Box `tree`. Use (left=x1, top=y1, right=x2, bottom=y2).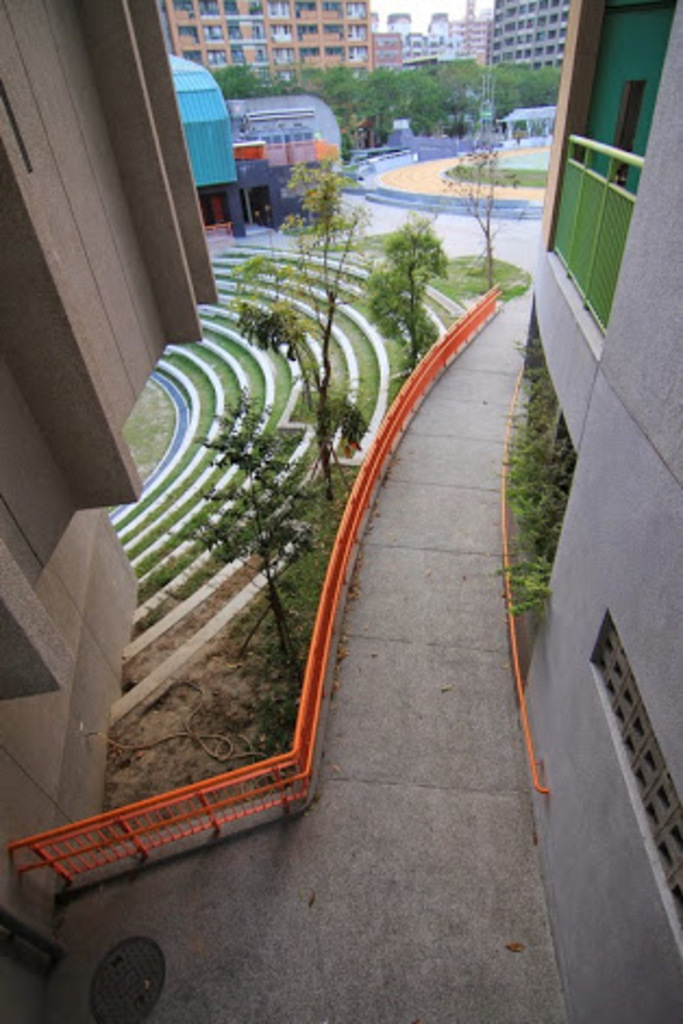
(left=167, top=383, right=324, bottom=661).
